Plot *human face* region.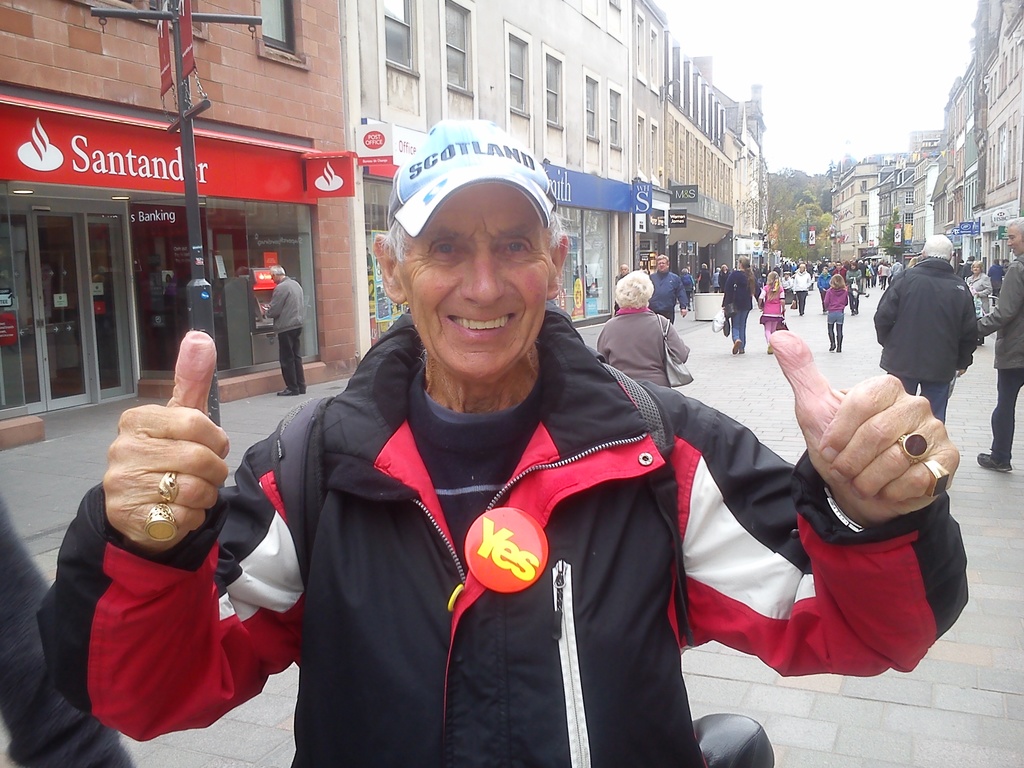
Plotted at l=657, t=259, r=666, b=271.
